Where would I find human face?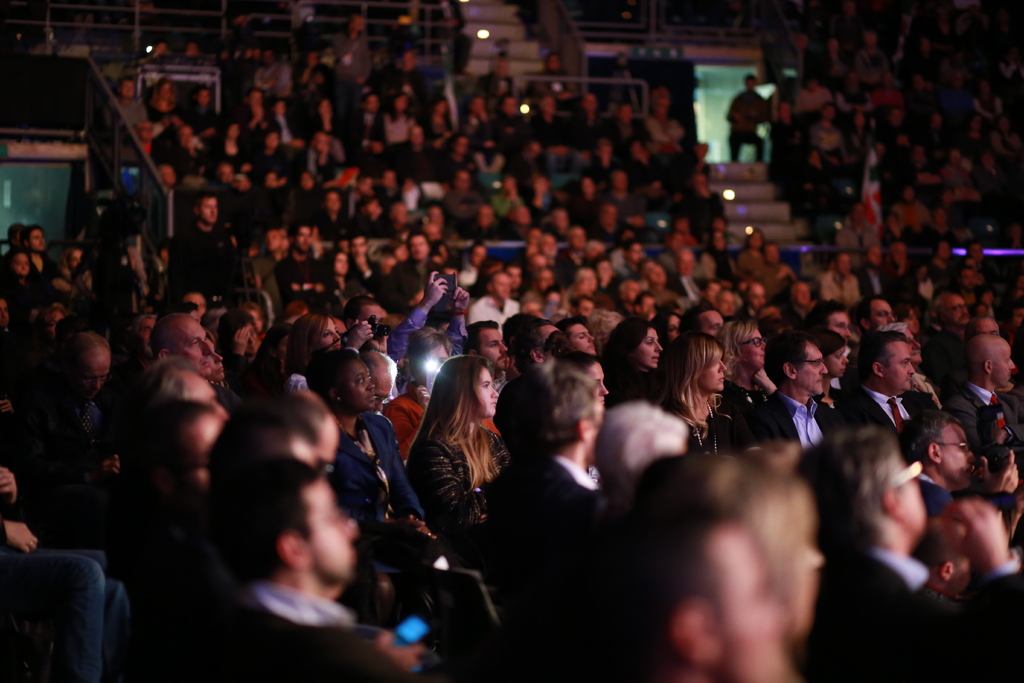
At region(477, 373, 499, 413).
